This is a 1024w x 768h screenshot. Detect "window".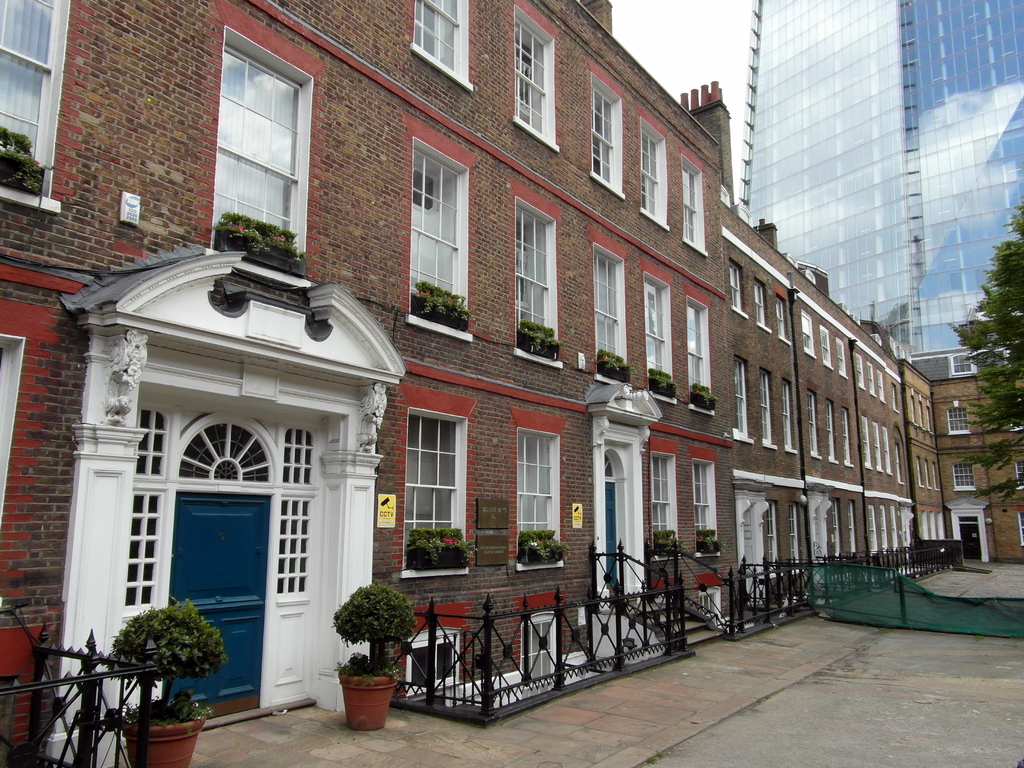
rect(948, 455, 966, 488).
